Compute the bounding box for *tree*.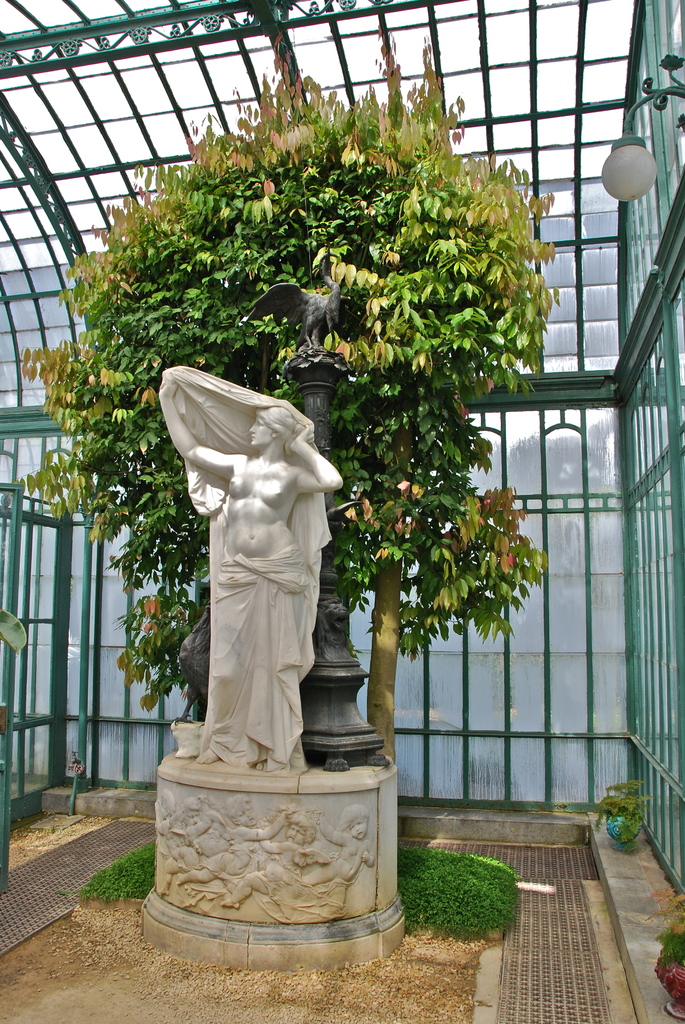
25 58 669 791.
